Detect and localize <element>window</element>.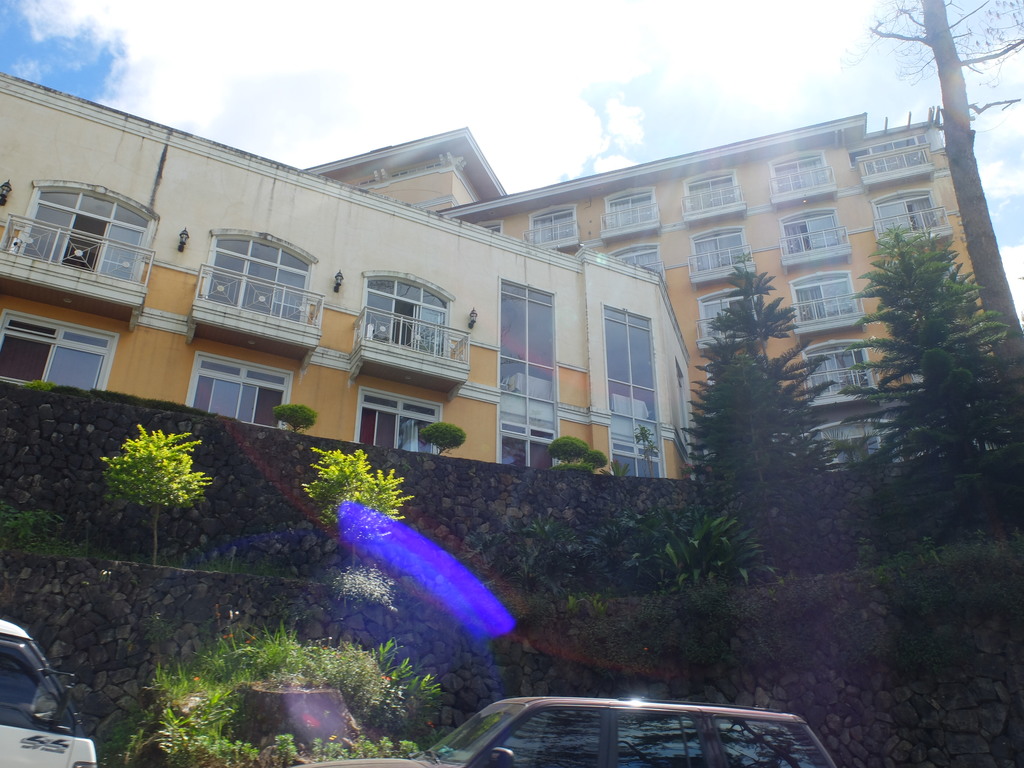
Localized at <box>673,367,691,438</box>.
